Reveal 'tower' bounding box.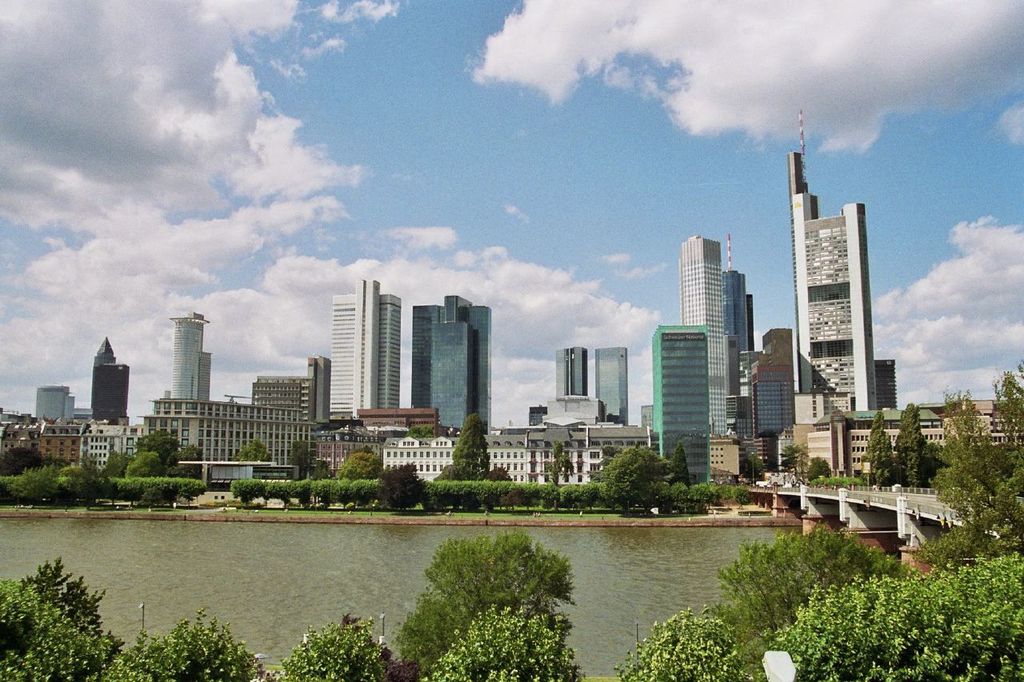
Revealed: 318, 289, 395, 421.
